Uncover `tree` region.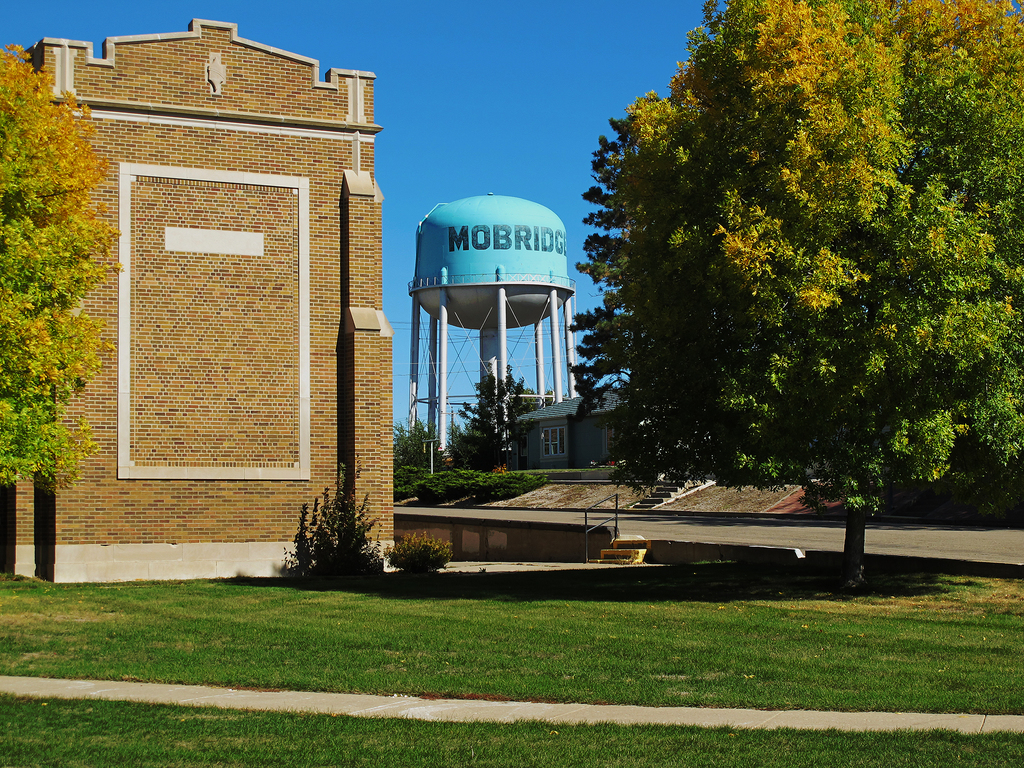
Uncovered: pyautogui.locateOnScreen(263, 462, 451, 610).
